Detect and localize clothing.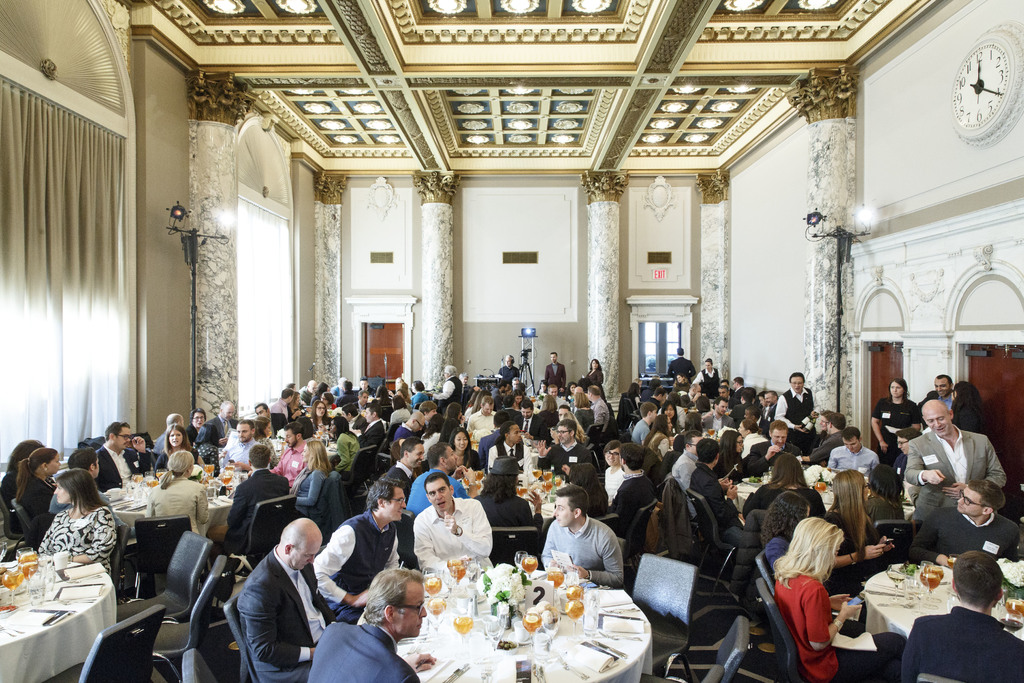
Localized at {"left": 631, "top": 416, "right": 650, "bottom": 446}.
